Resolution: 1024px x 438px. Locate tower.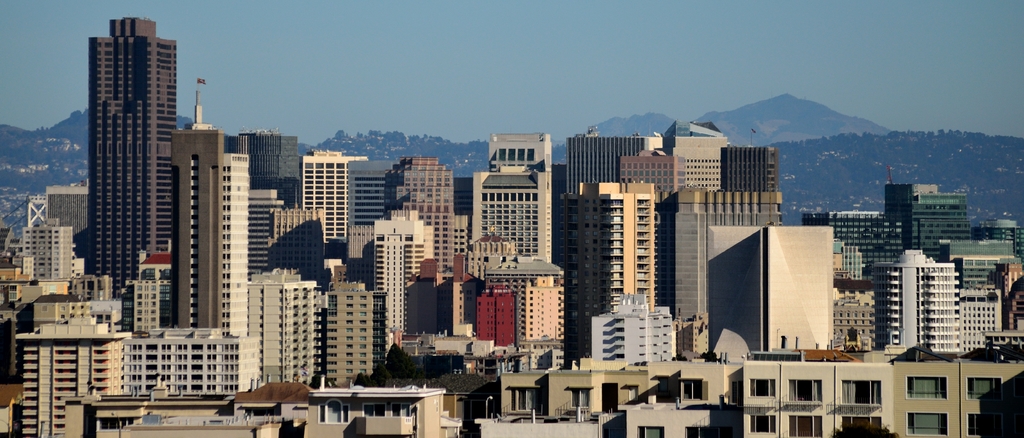
<bbox>165, 84, 237, 329</bbox>.
